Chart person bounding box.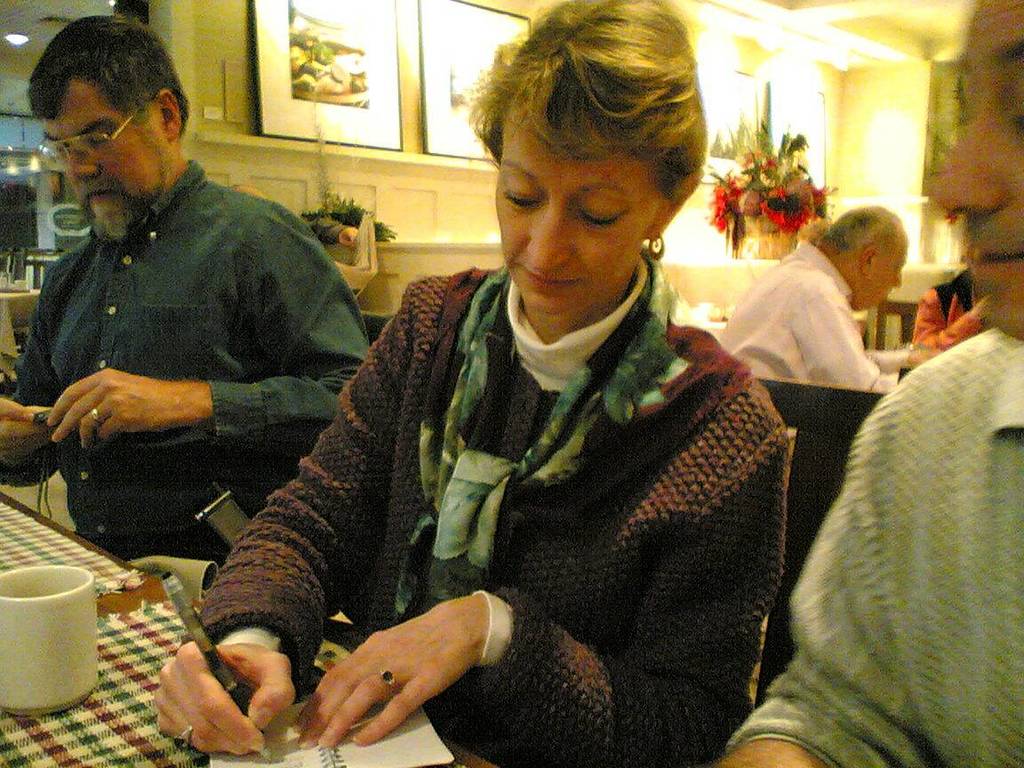
Charted: locate(910, 265, 987, 363).
